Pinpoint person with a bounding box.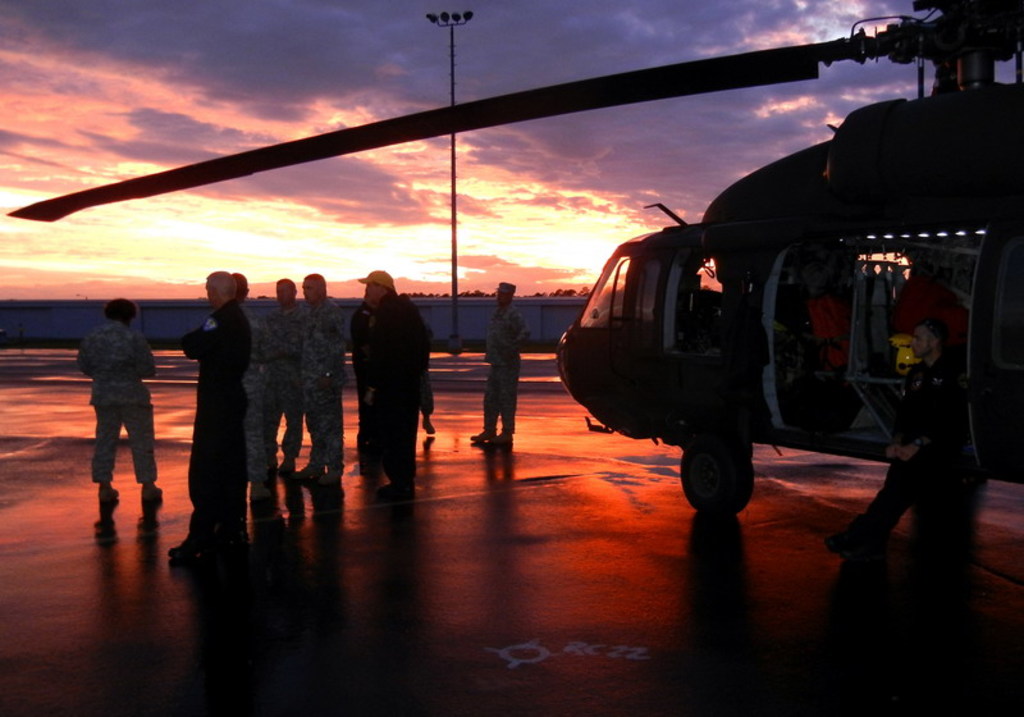
170:277:248:561.
